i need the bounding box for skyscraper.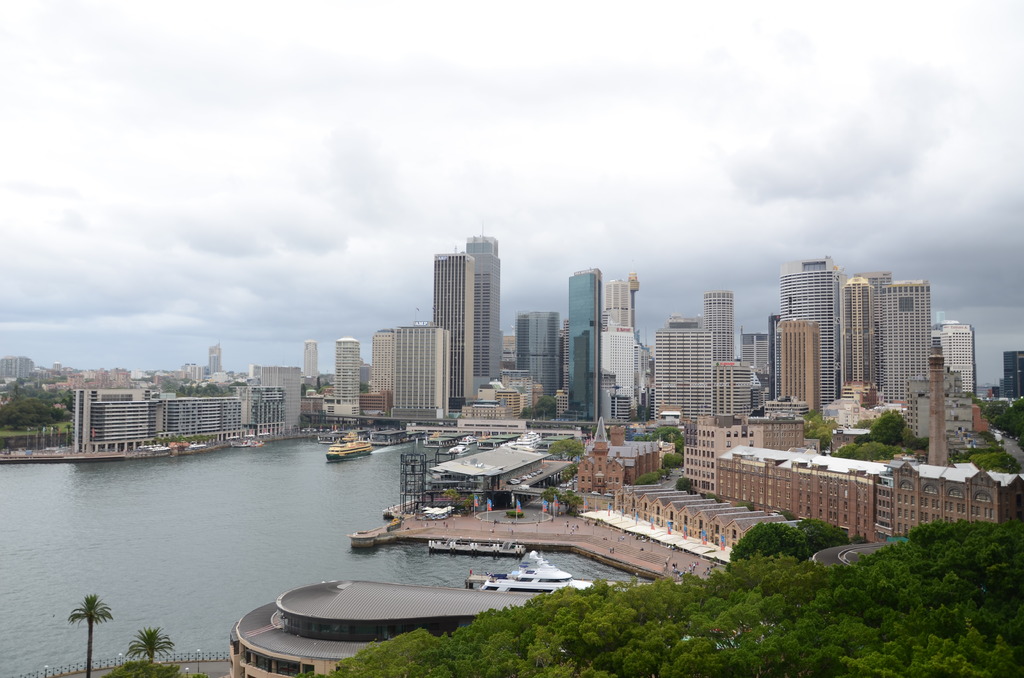
Here it is: <box>557,266,600,422</box>.
